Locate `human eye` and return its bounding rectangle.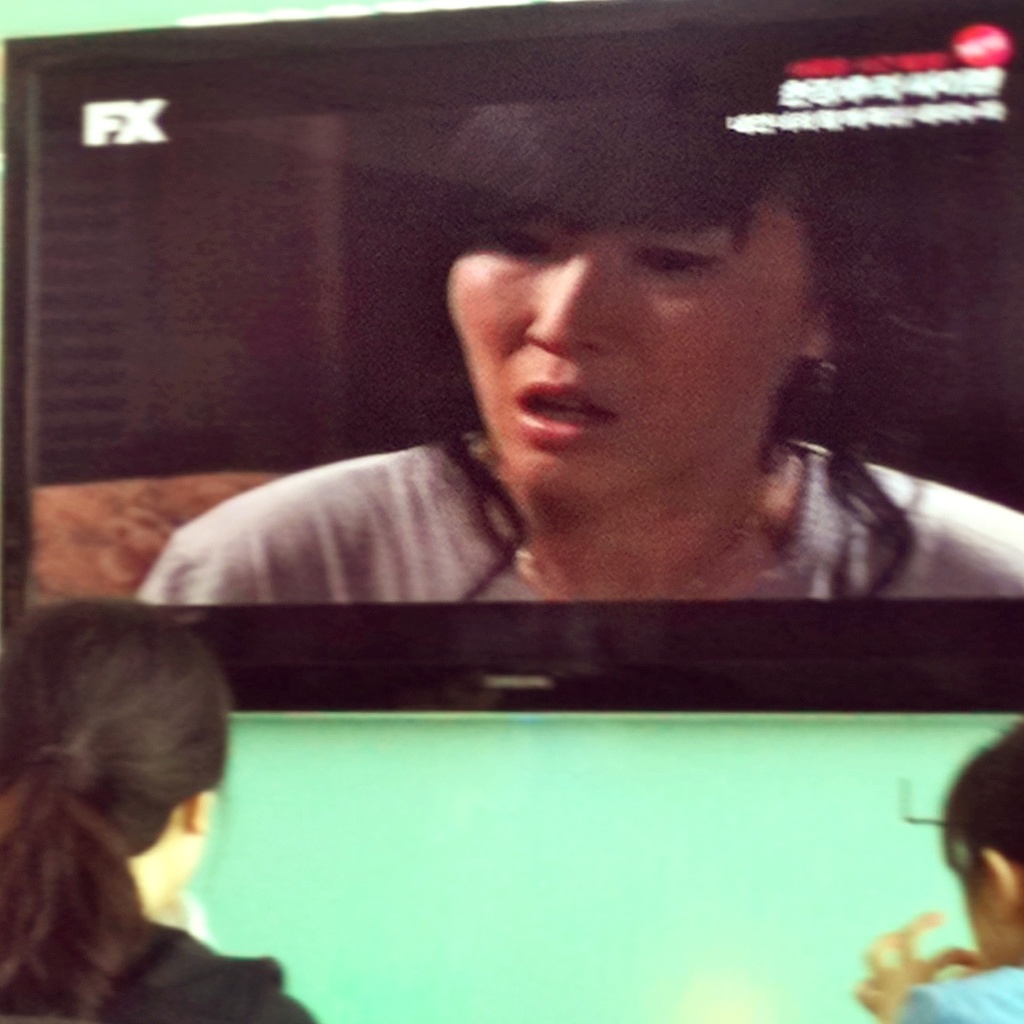
625/230/717/276.
